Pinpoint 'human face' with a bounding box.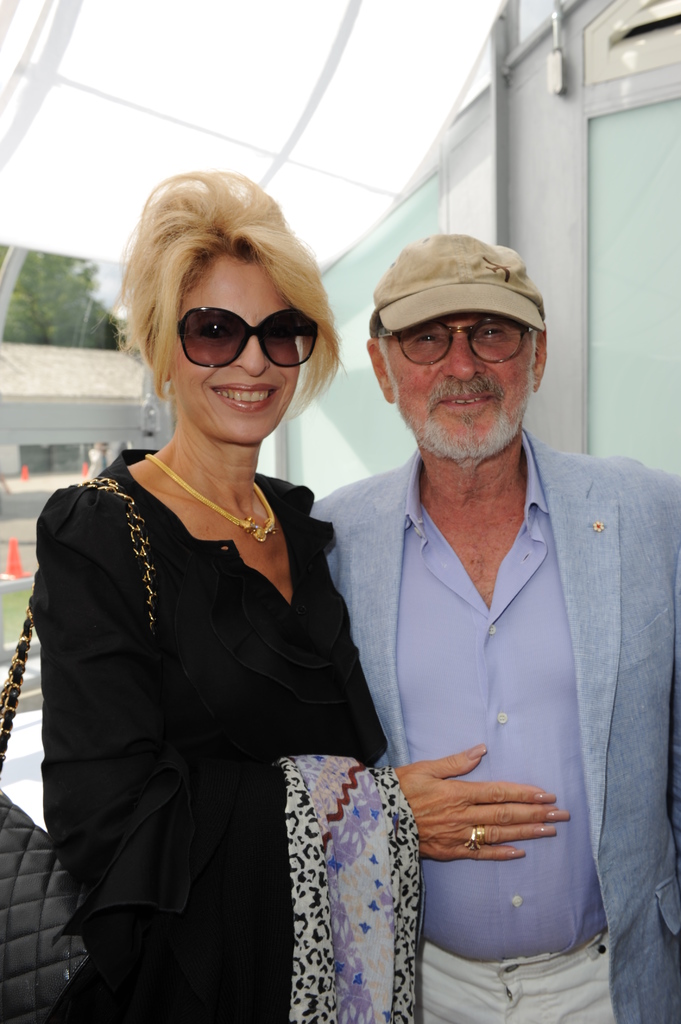
region(387, 311, 539, 458).
